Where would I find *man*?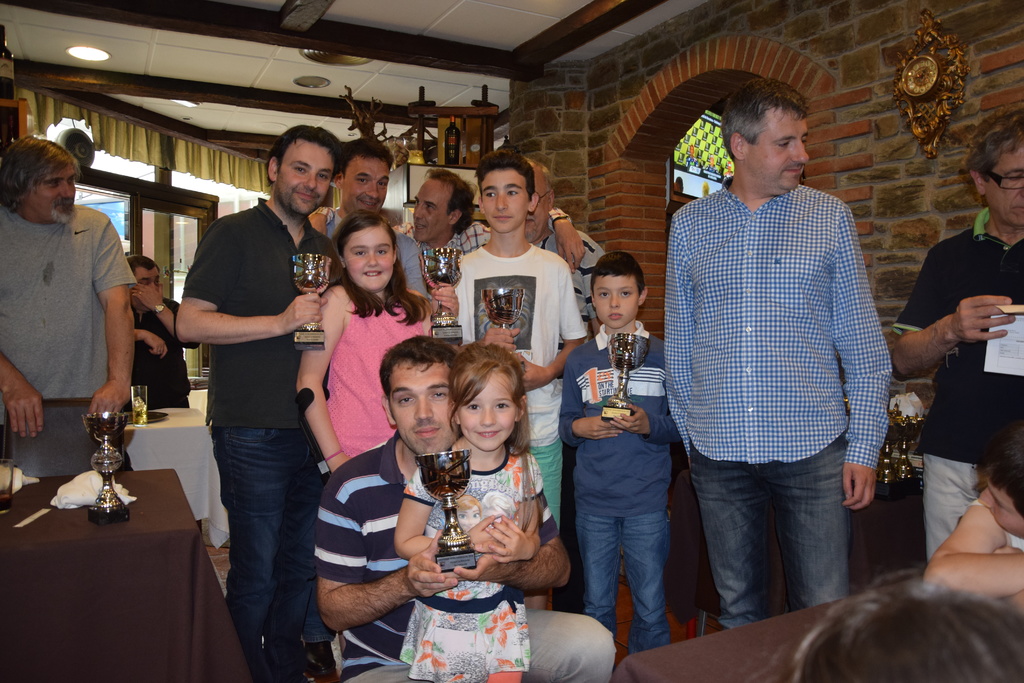
At 170, 121, 347, 682.
